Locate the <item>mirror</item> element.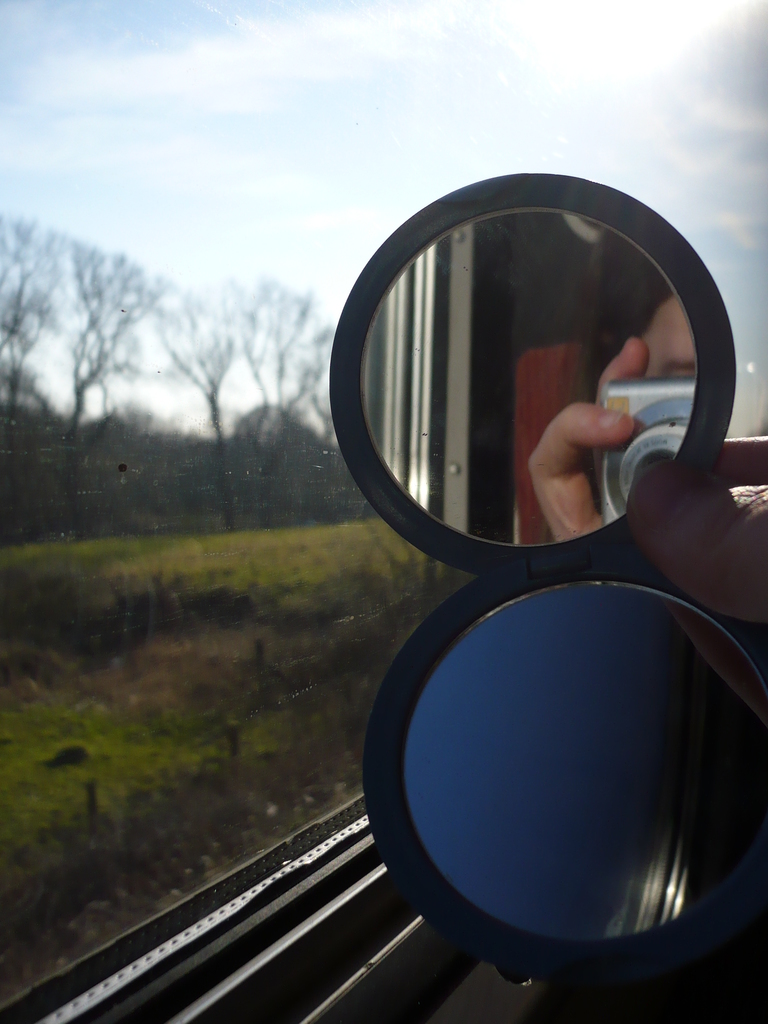
Element bbox: (left=363, top=210, right=694, bottom=548).
